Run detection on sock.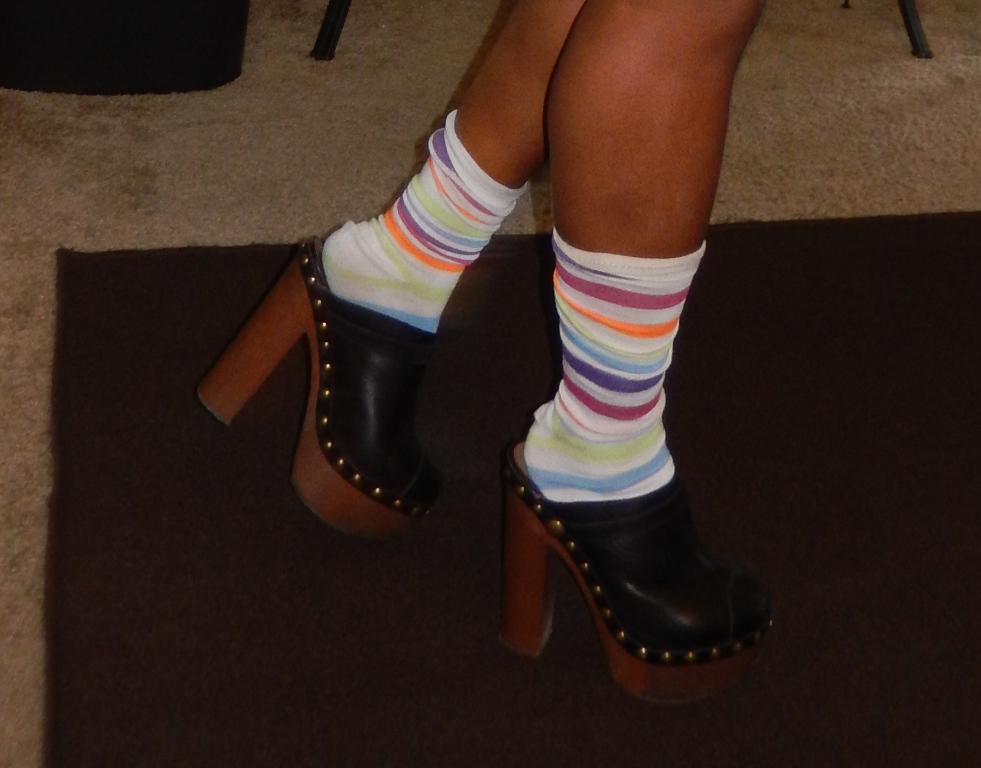
Result: (x1=518, y1=219, x2=713, y2=503).
